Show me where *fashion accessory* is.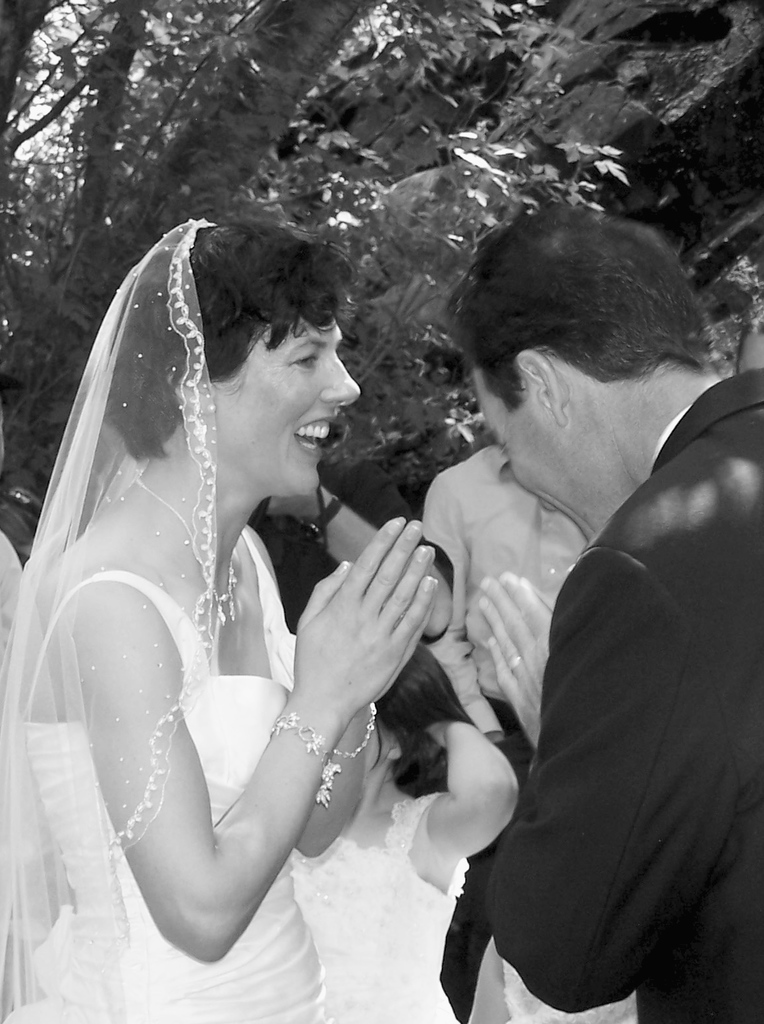
*fashion accessory* is at [133,489,238,623].
